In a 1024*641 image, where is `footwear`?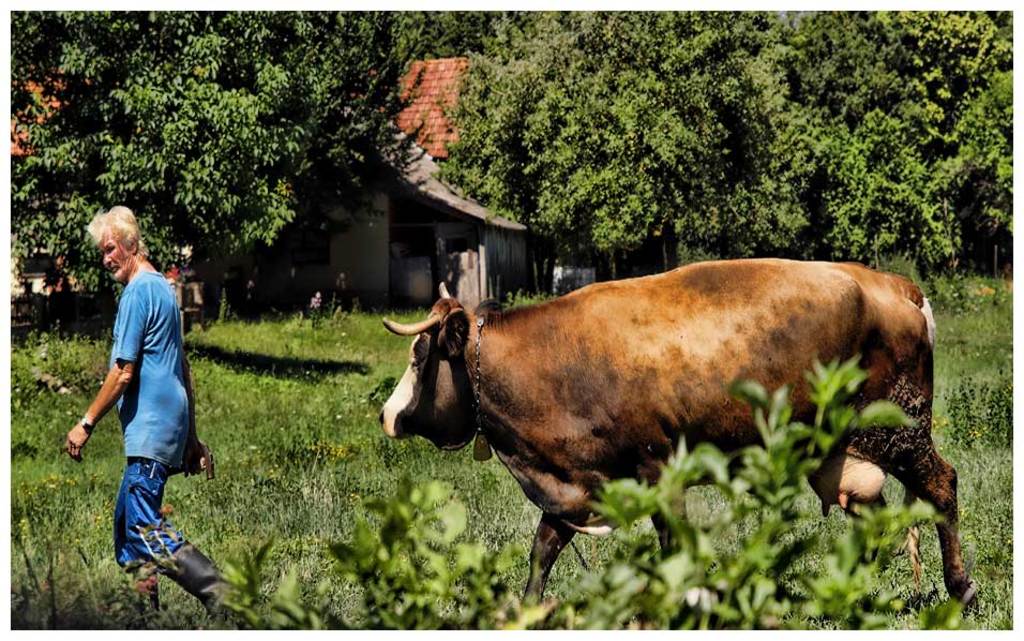
(134,566,172,630).
